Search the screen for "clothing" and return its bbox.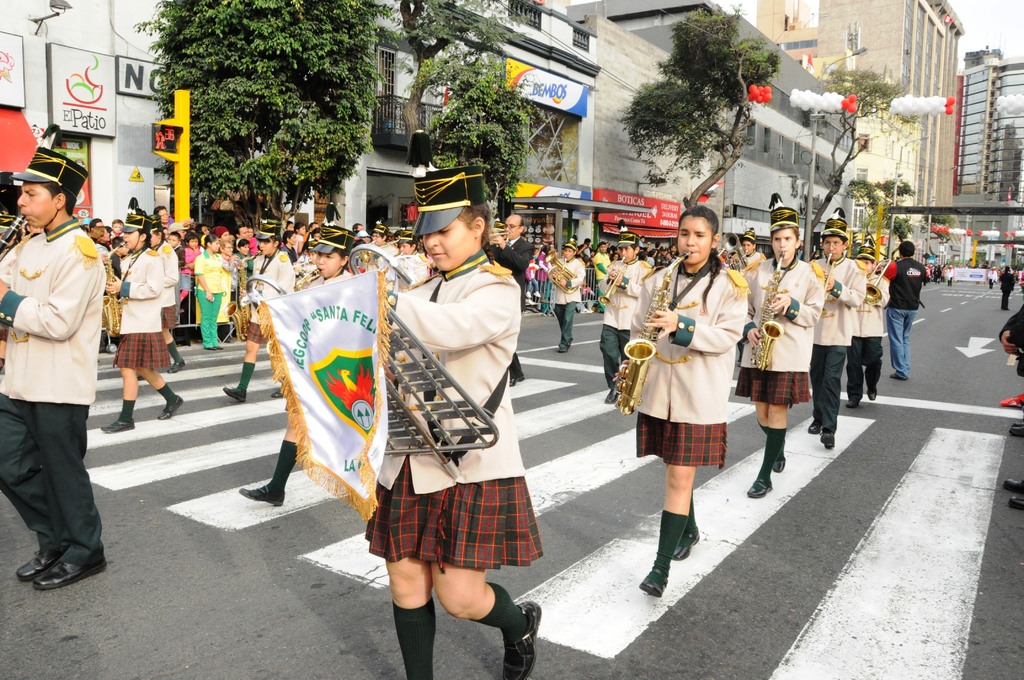
Found: x1=284 y1=261 x2=352 y2=399.
